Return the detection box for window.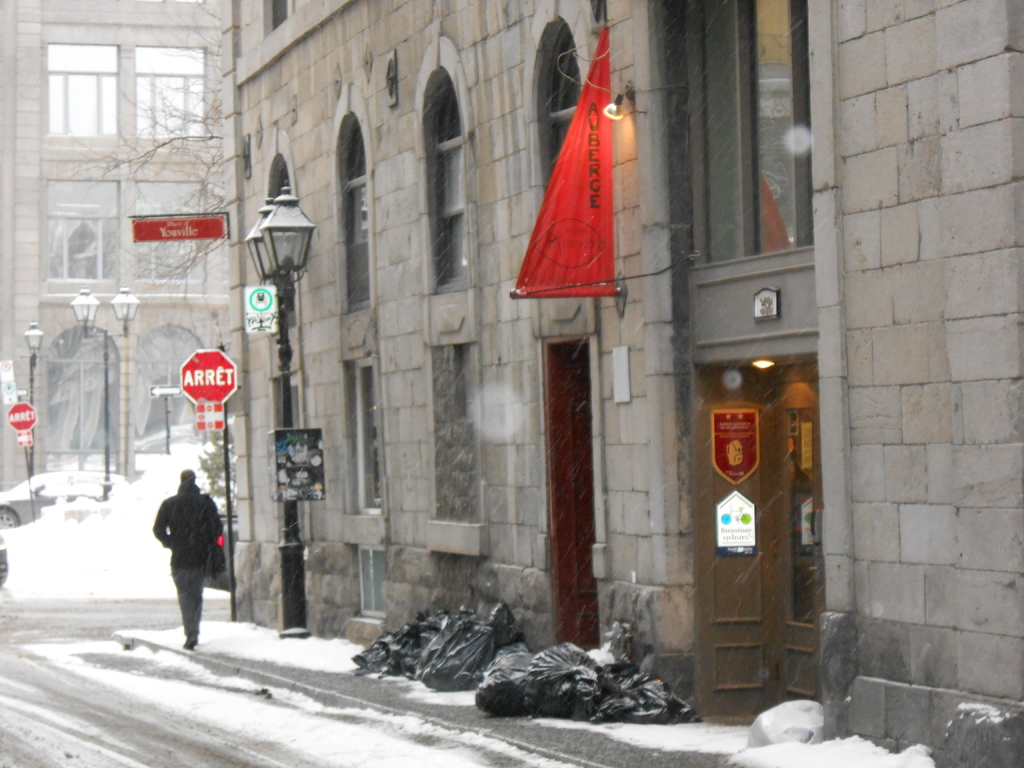
(136, 43, 219, 142).
